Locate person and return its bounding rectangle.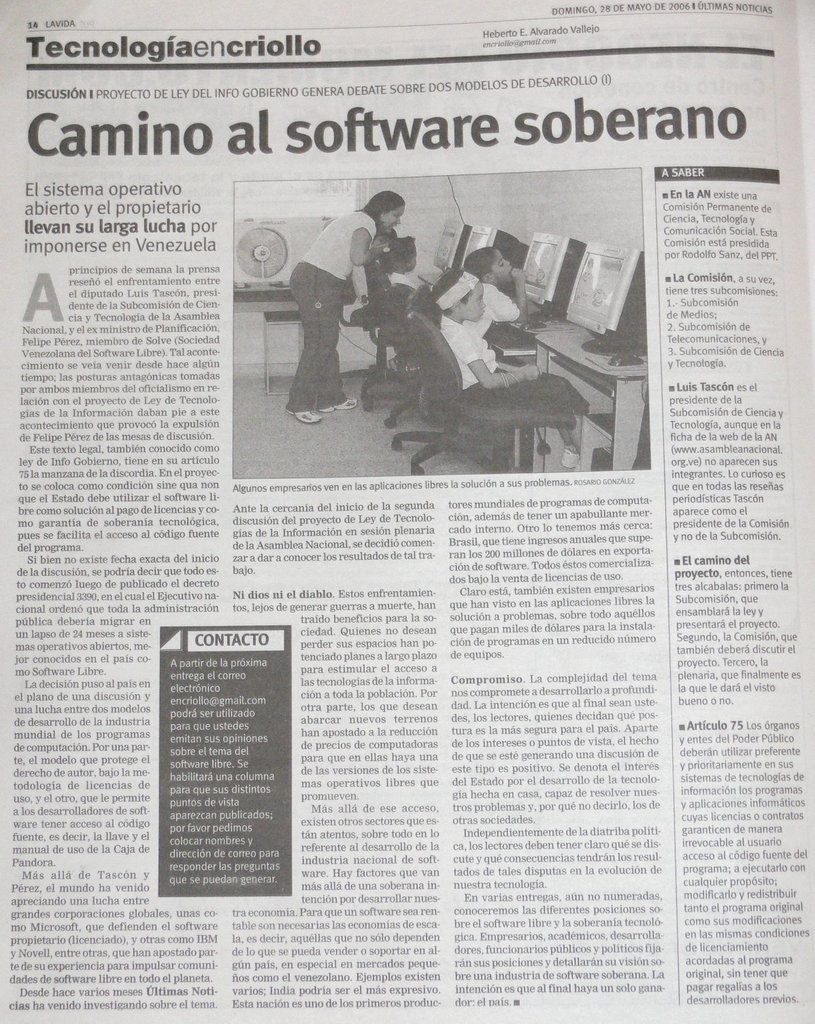
371, 223, 398, 252.
